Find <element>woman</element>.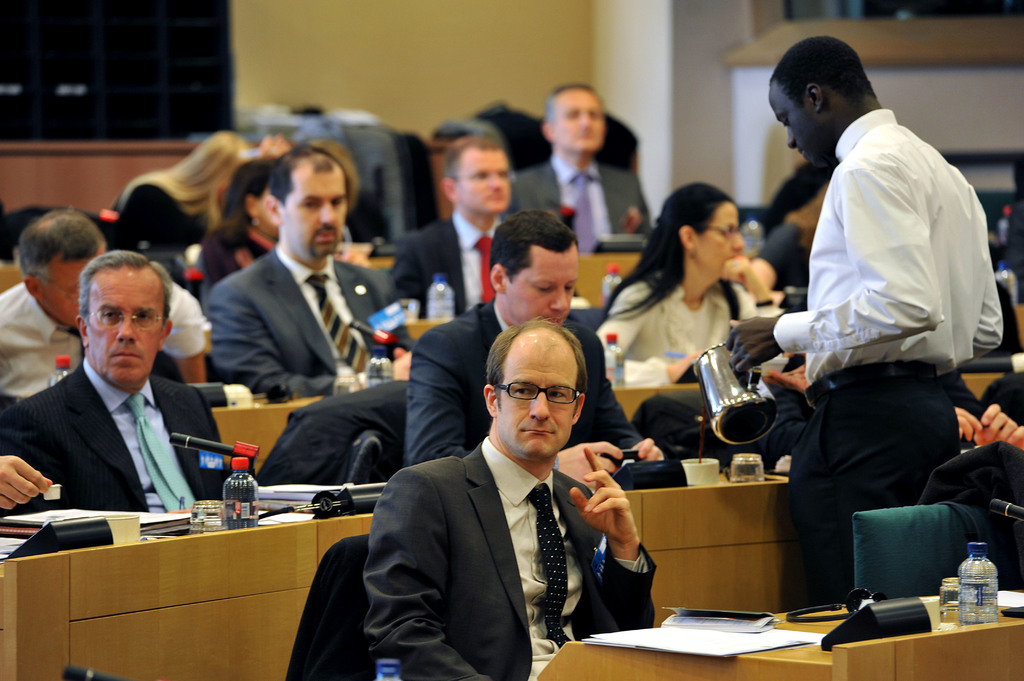
detection(196, 156, 289, 299).
